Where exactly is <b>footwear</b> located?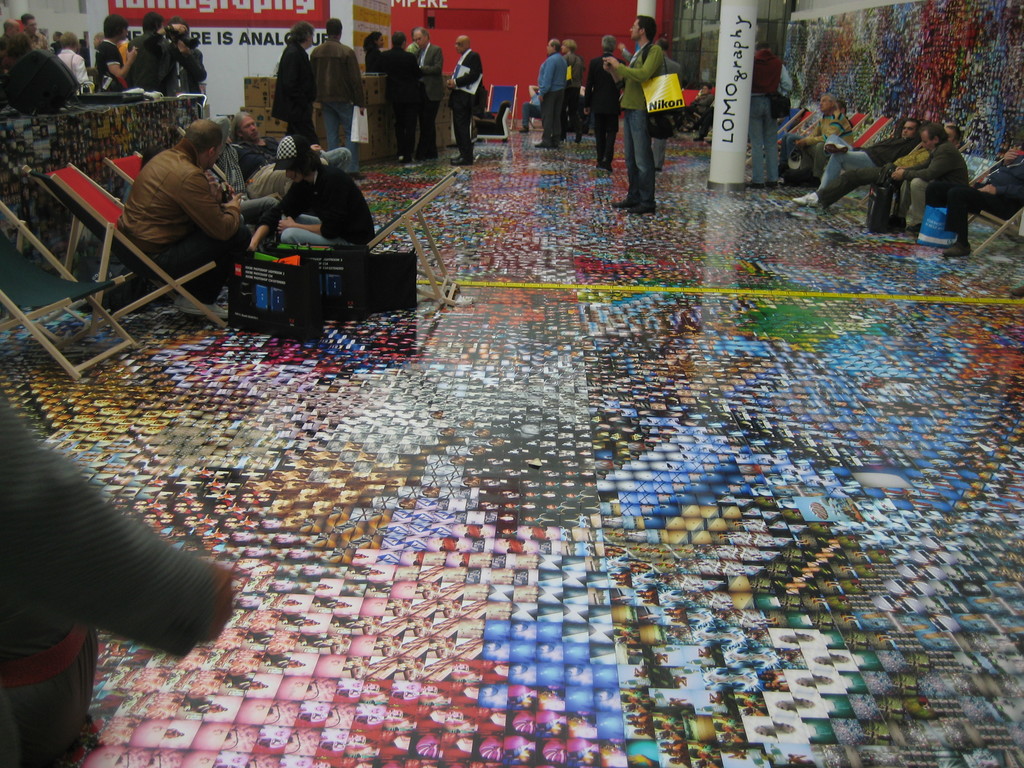
Its bounding box is detection(776, 172, 797, 184).
